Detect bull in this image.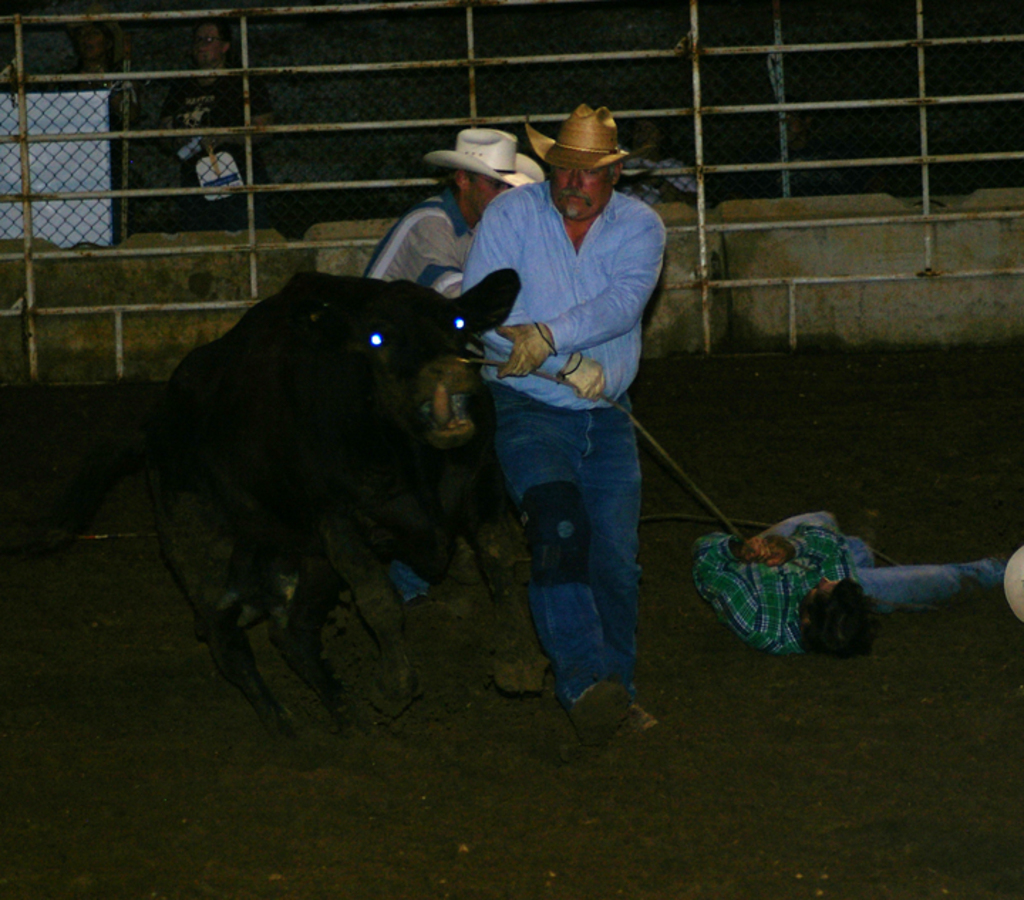
Detection: {"x1": 149, "y1": 263, "x2": 558, "y2": 764}.
